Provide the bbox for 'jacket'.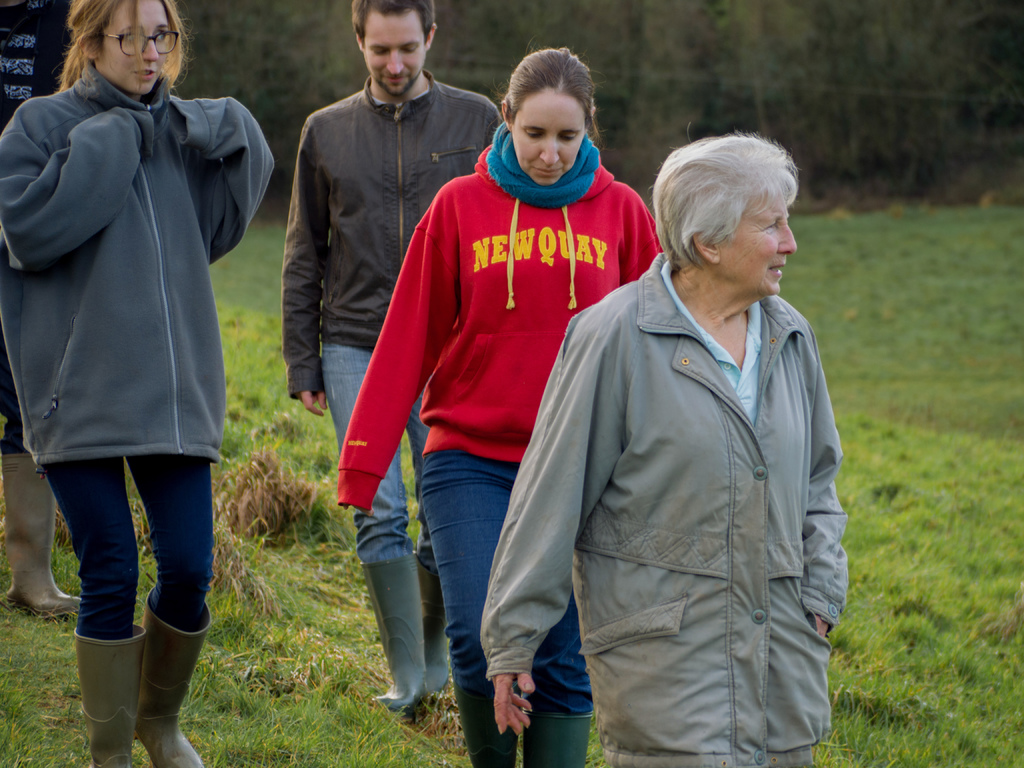
x1=0, y1=57, x2=276, y2=455.
